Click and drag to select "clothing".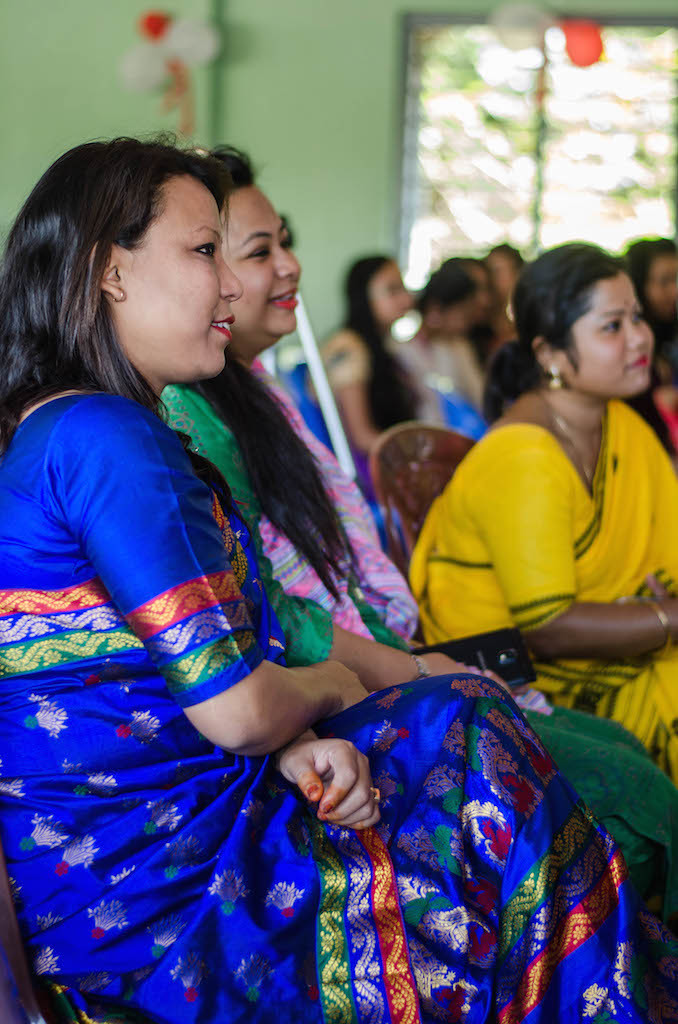
Selection: x1=414 y1=333 x2=488 y2=413.
